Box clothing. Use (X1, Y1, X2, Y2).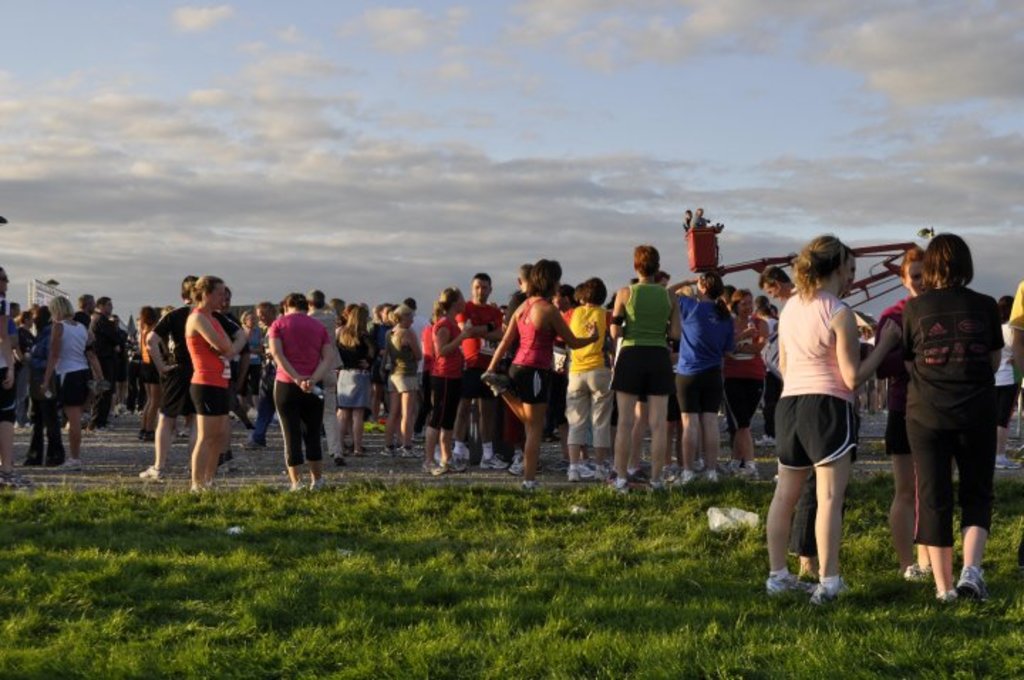
(997, 323, 1020, 431).
